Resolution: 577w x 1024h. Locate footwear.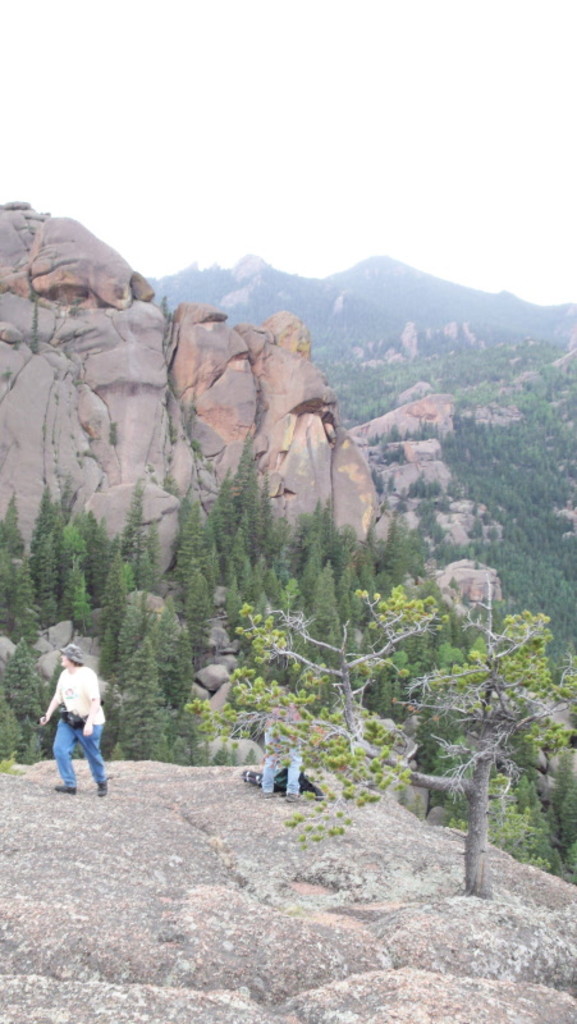
x1=50 y1=778 x2=78 y2=795.
